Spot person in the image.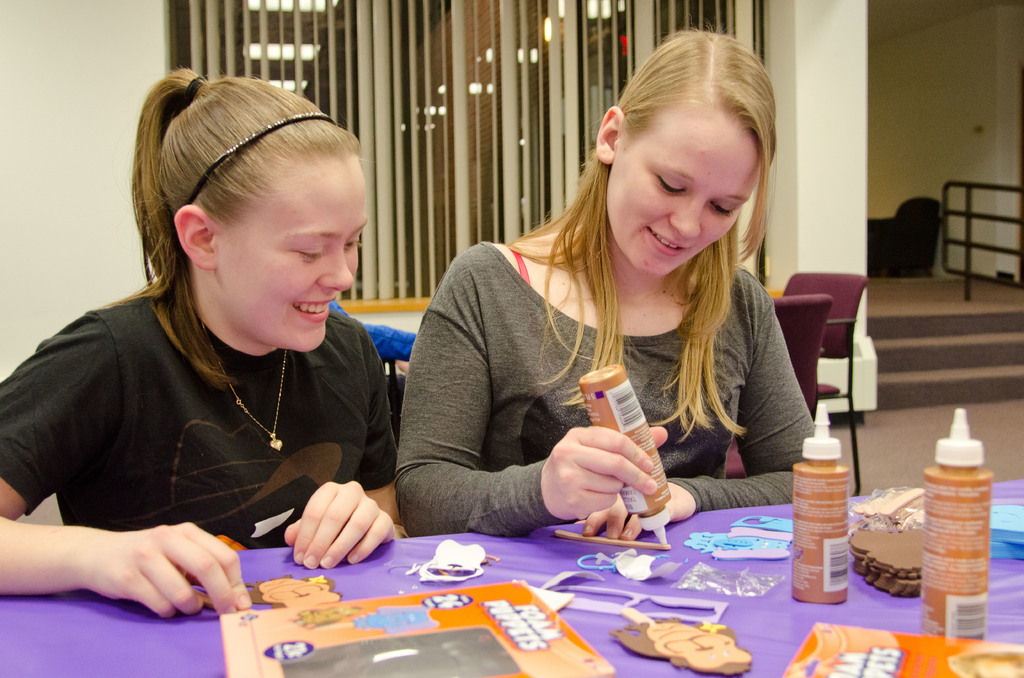
person found at 395:29:812:538.
